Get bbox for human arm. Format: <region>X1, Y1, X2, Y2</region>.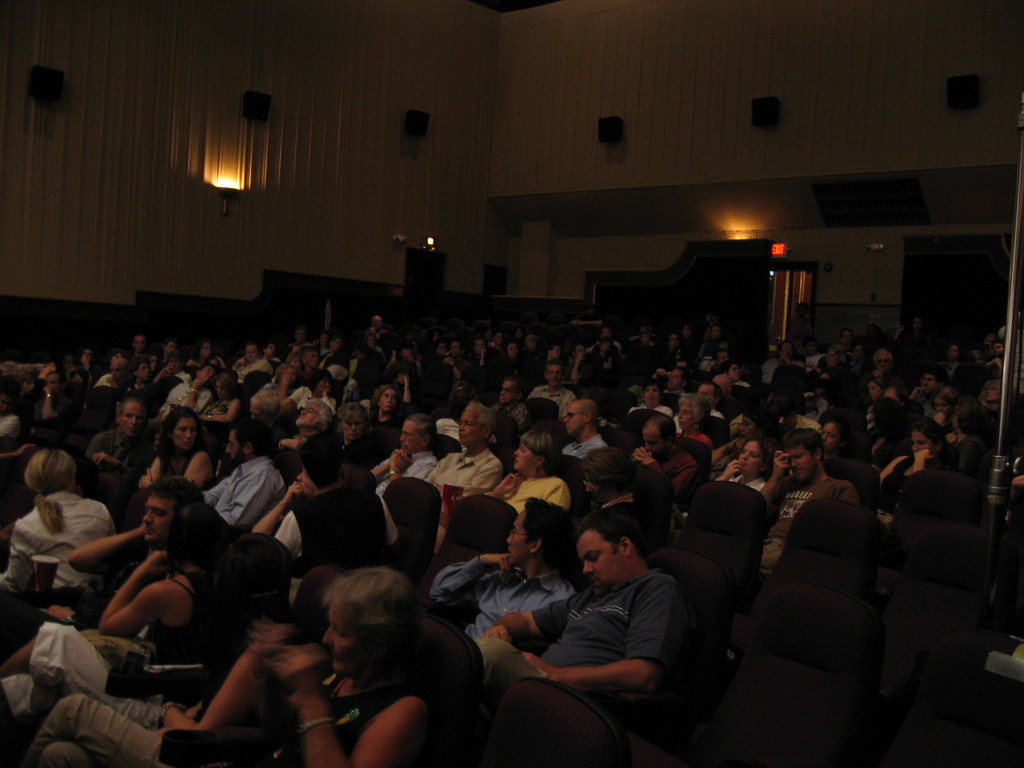
<region>423, 452, 461, 484</region>.
